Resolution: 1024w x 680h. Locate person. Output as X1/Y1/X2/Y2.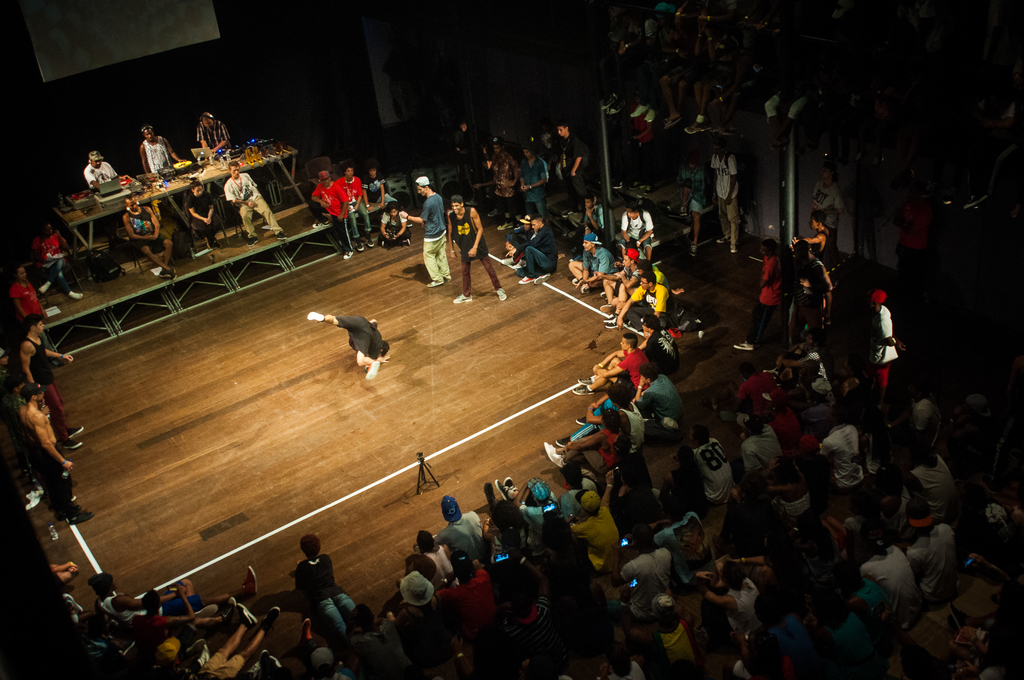
540/407/634/467.
